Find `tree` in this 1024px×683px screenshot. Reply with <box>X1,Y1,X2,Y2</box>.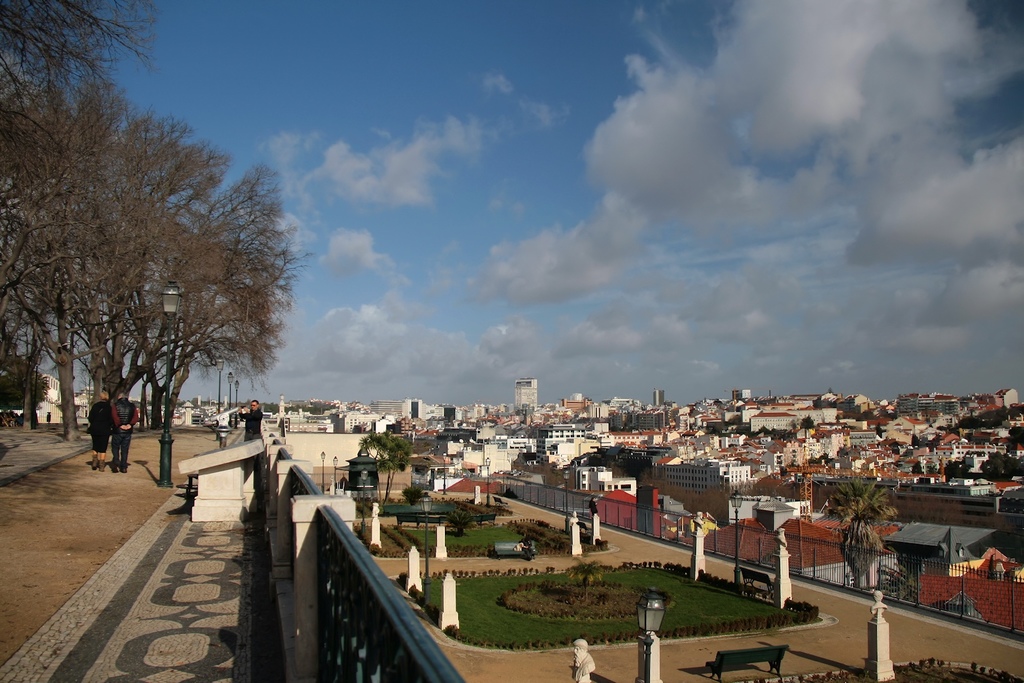
<box>129,161,288,480</box>.
